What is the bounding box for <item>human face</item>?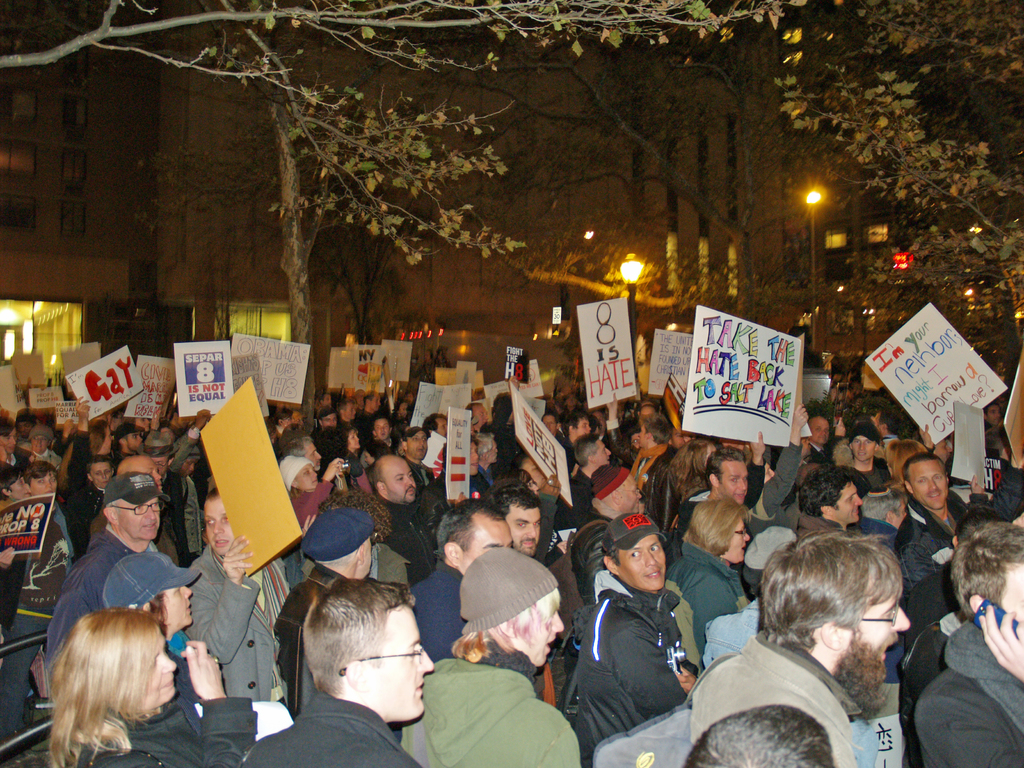
<bbox>725, 516, 752, 561</bbox>.
